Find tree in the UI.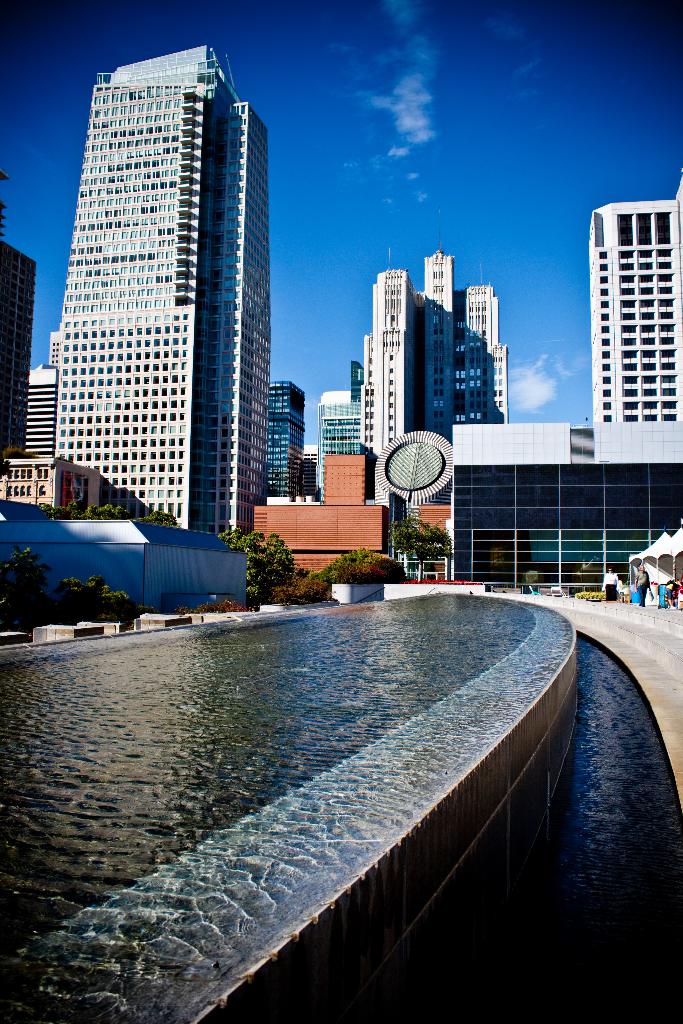
UI element at (x1=393, y1=519, x2=454, y2=575).
